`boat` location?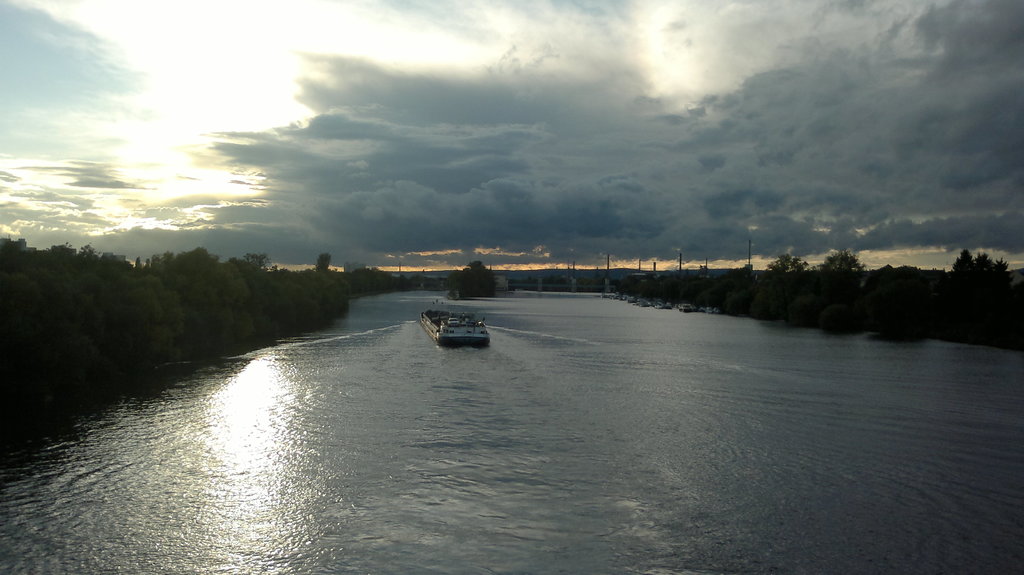
left=420, top=287, right=499, bottom=343
